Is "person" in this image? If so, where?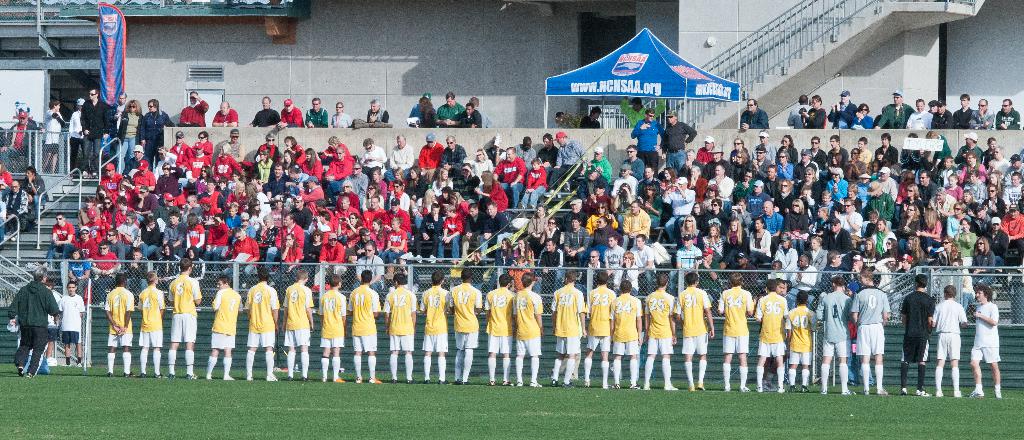
Yes, at (left=286, top=169, right=314, bottom=192).
